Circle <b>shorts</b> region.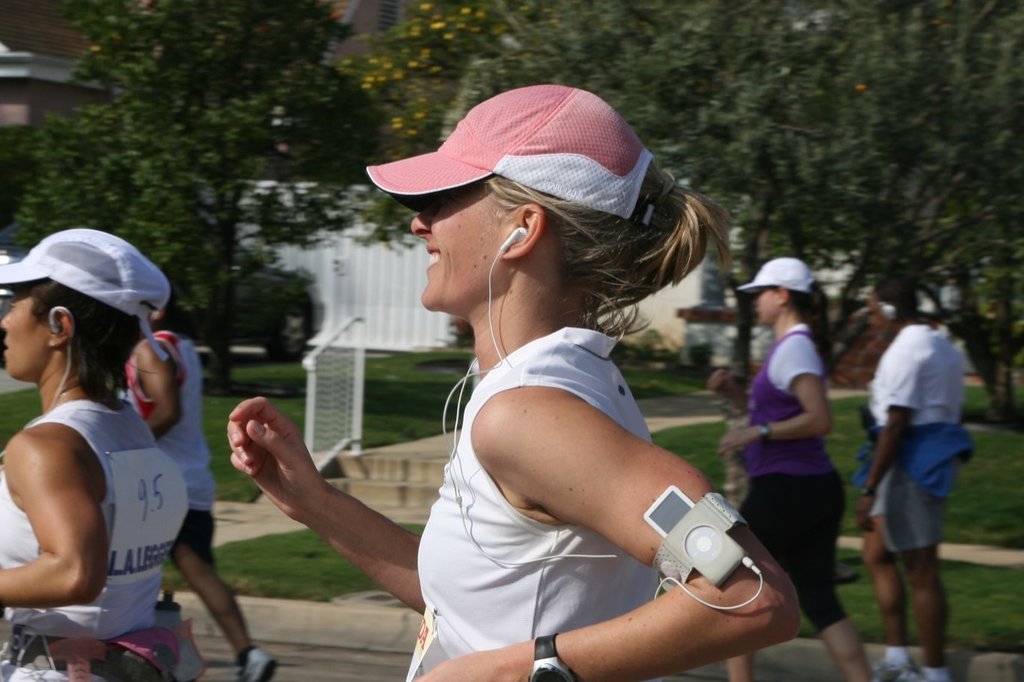
Region: (169, 509, 222, 568).
